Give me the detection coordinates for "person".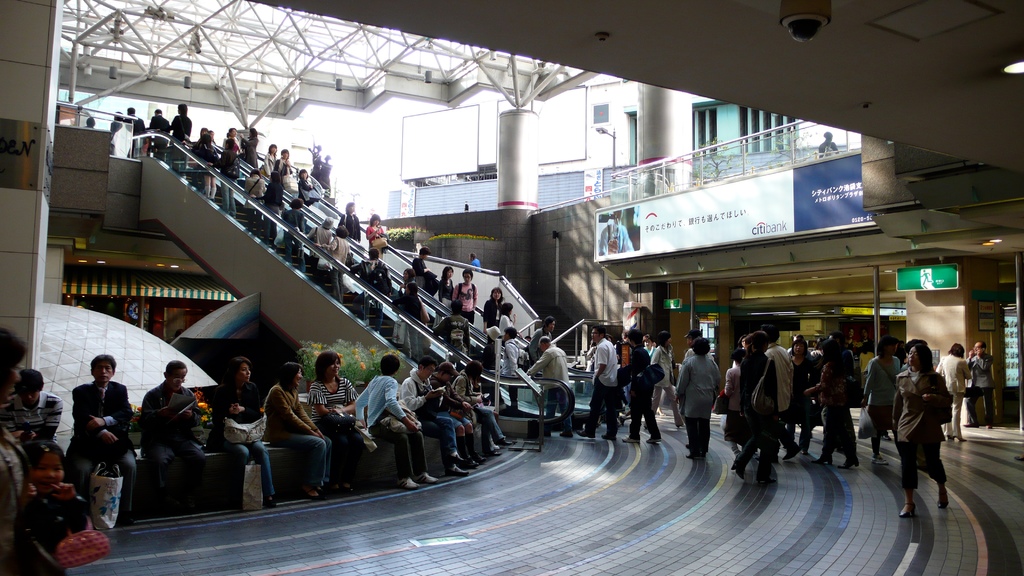
l=299, t=167, r=318, b=203.
